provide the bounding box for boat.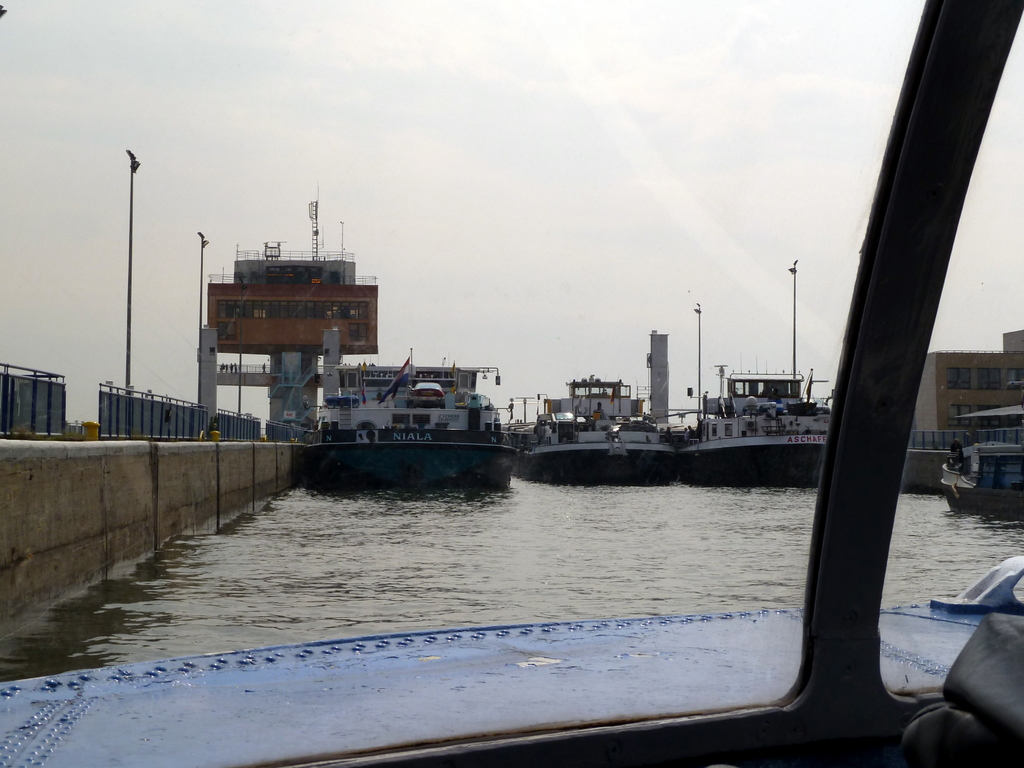
rect(678, 268, 830, 486).
